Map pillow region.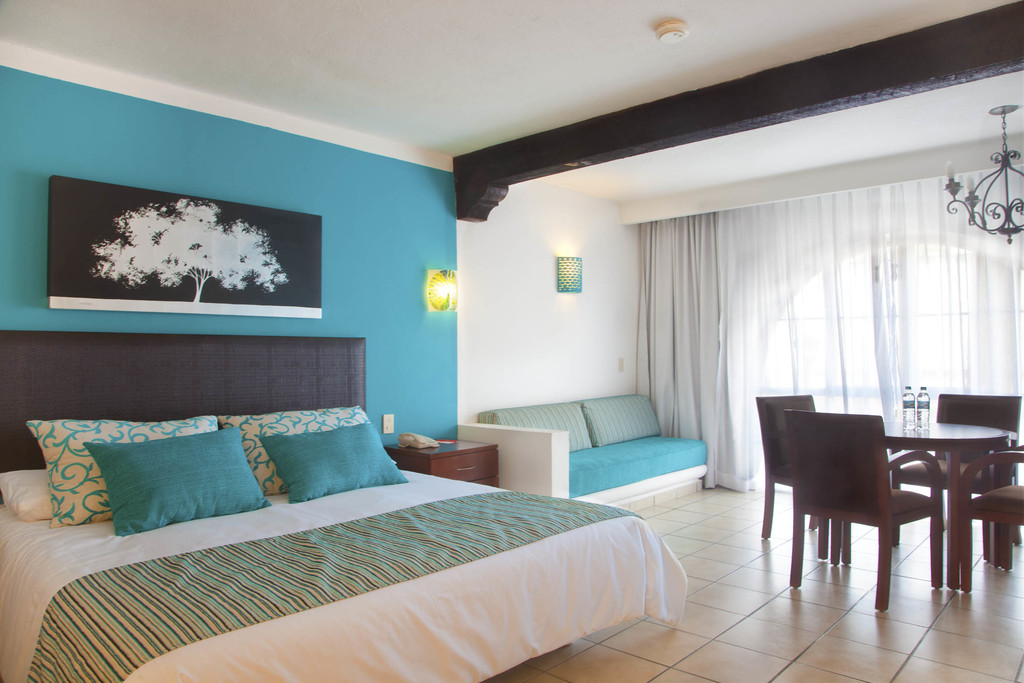
Mapped to (232,403,372,493).
